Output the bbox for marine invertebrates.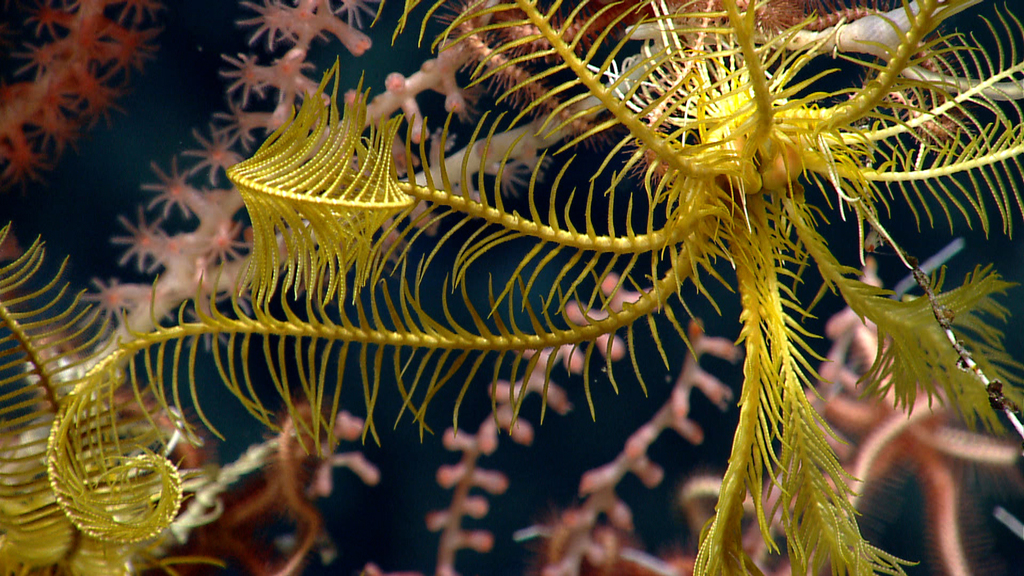
215/60/416/319.
